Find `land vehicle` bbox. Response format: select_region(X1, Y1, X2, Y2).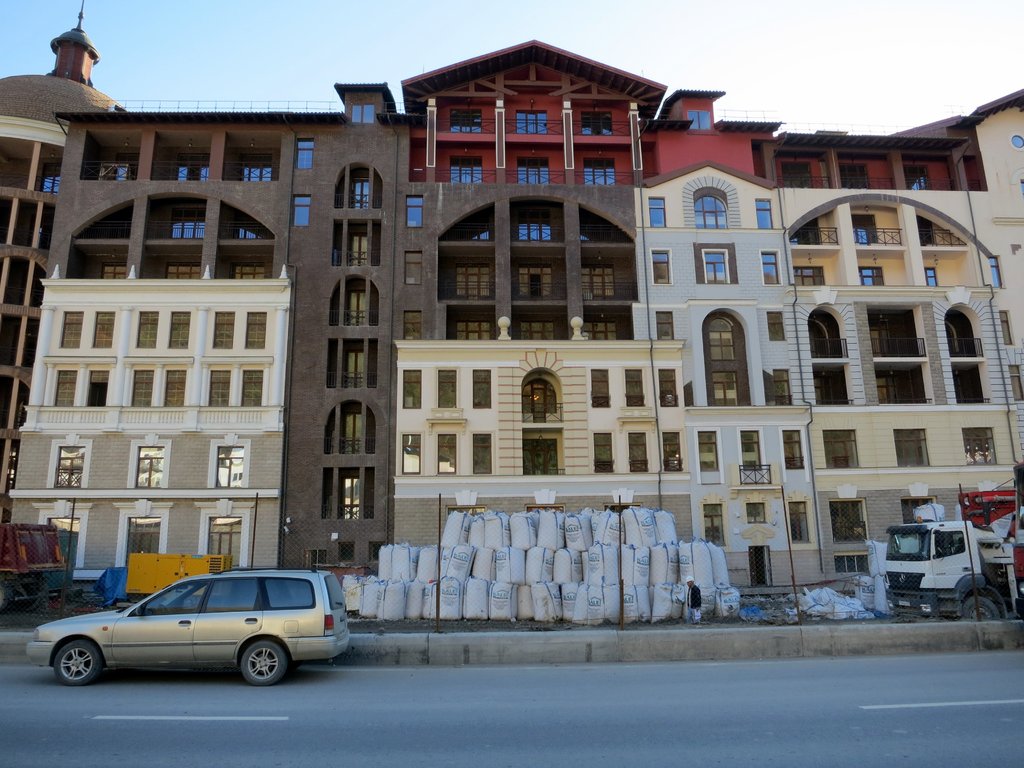
select_region(881, 488, 1023, 623).
